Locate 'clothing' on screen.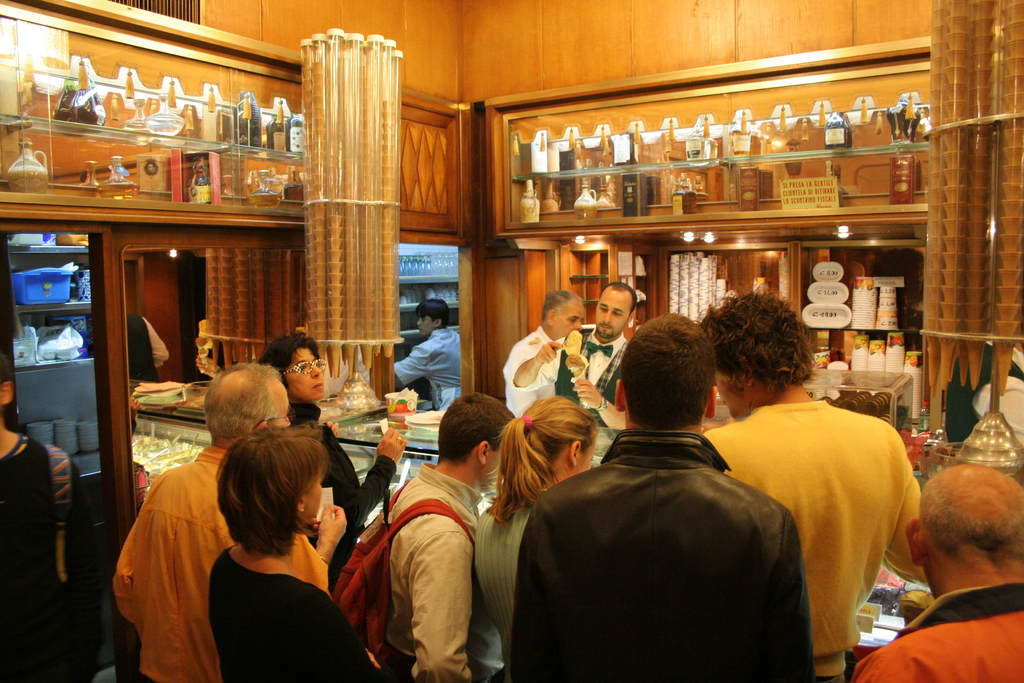
On screen at x1=396 y1=325 x2=462 y2=402.
